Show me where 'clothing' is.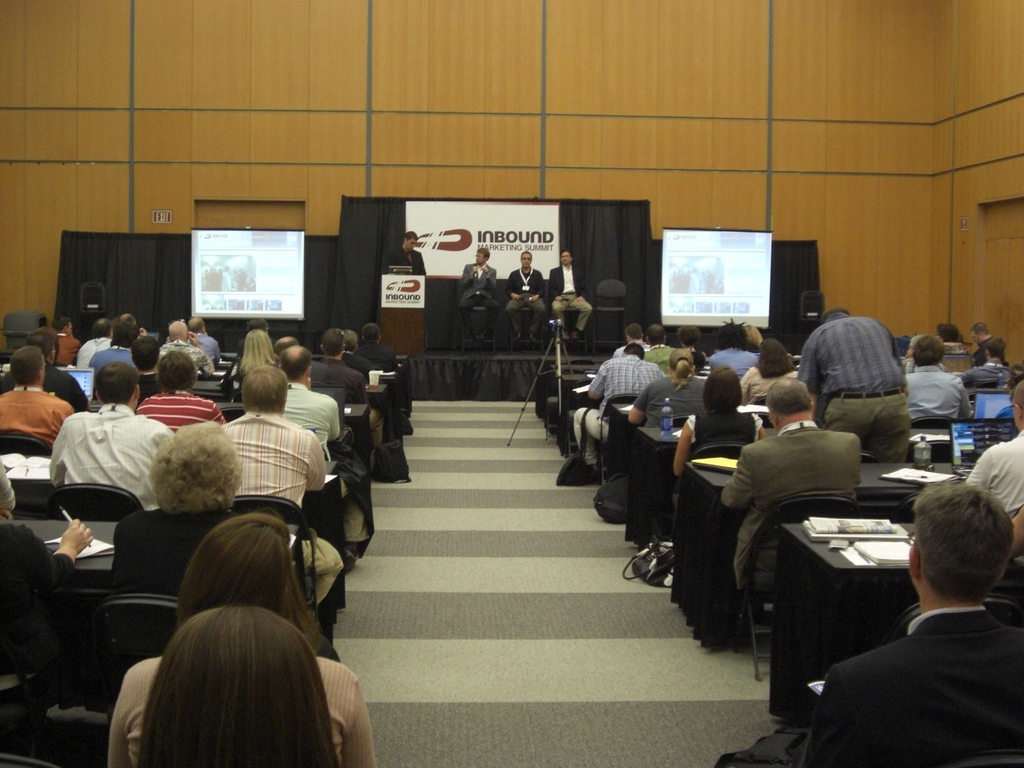
'clothing' is at locate(280, 378, 345, 476).
